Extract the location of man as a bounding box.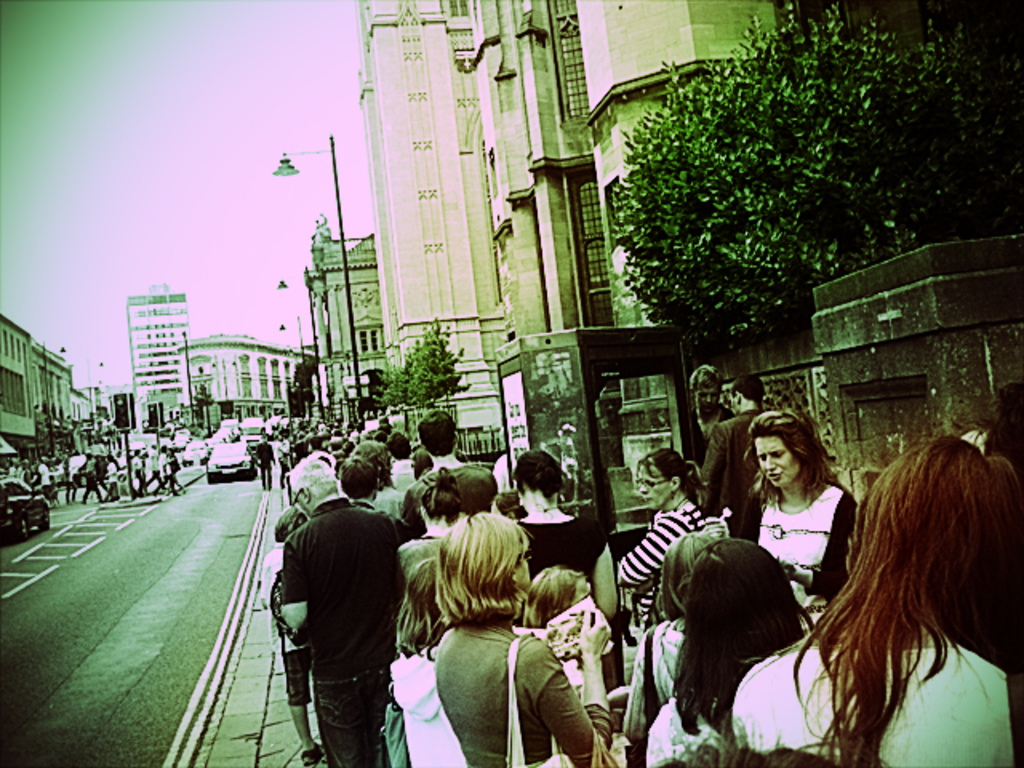
select_region(682, 363, 736, 446).
